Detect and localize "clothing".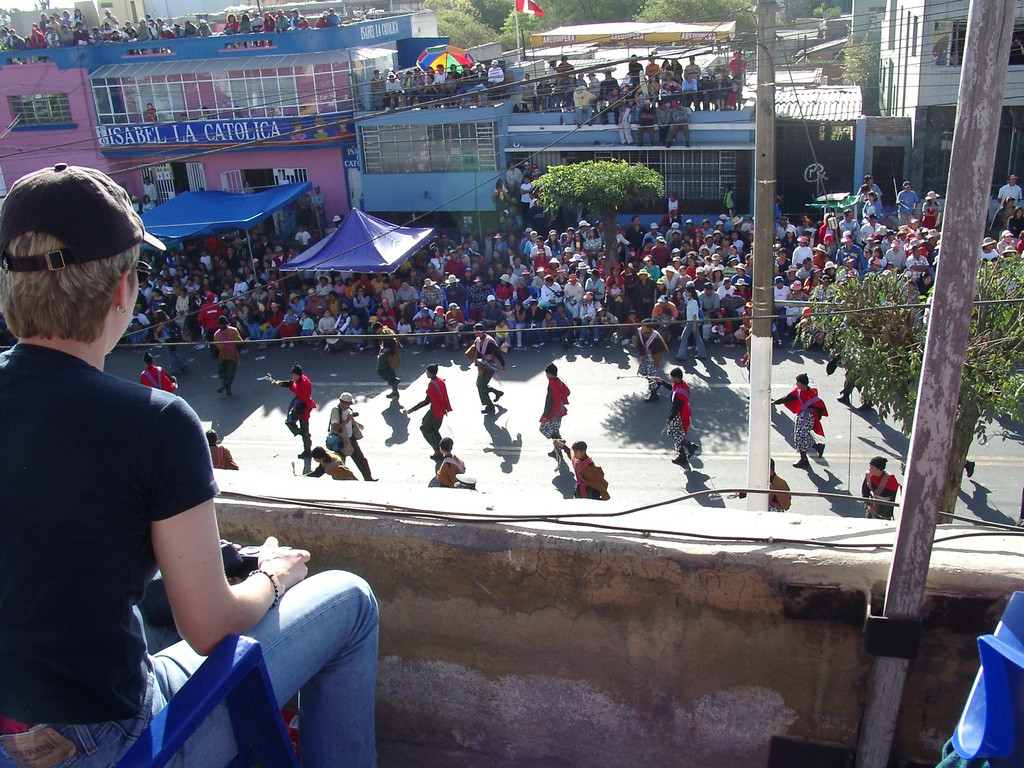
Localized at {"x1": 282, "y1": 373, "x2": 304, "y2": 449}.
